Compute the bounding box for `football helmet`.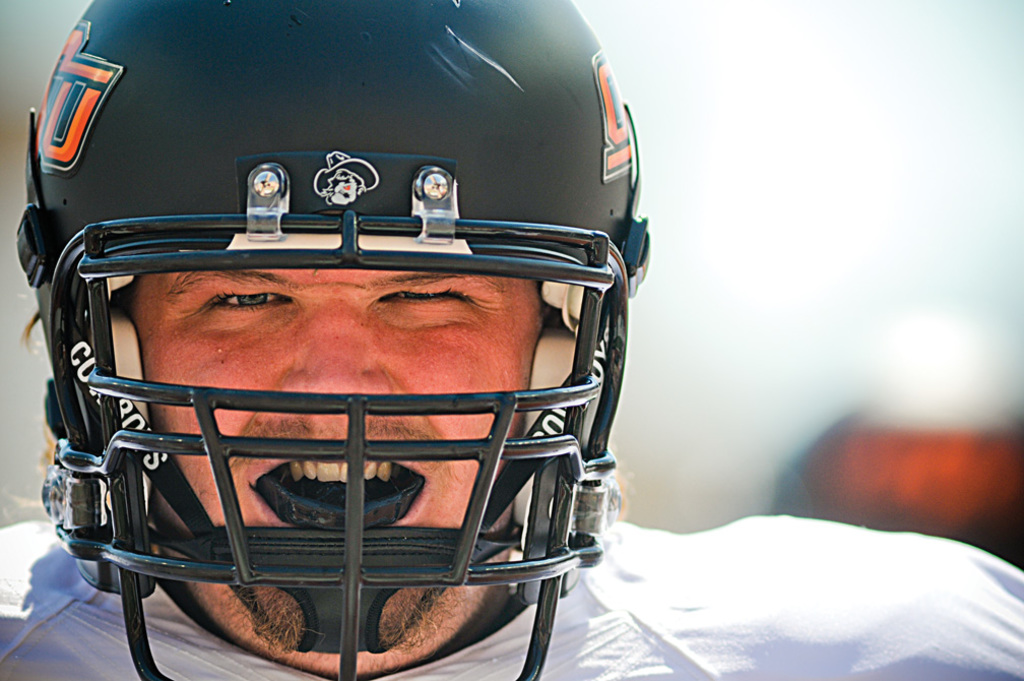
bbox(28, 0, 642, 625).
